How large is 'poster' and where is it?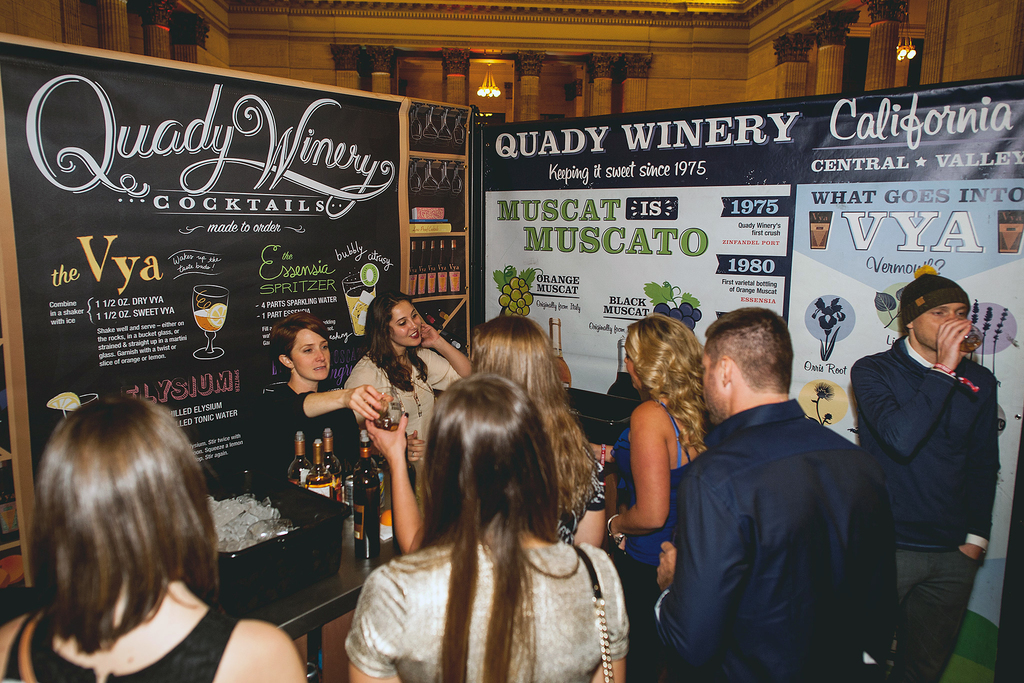
Bounding box: <bbox>3, 48, 396, 484</bbox>.
